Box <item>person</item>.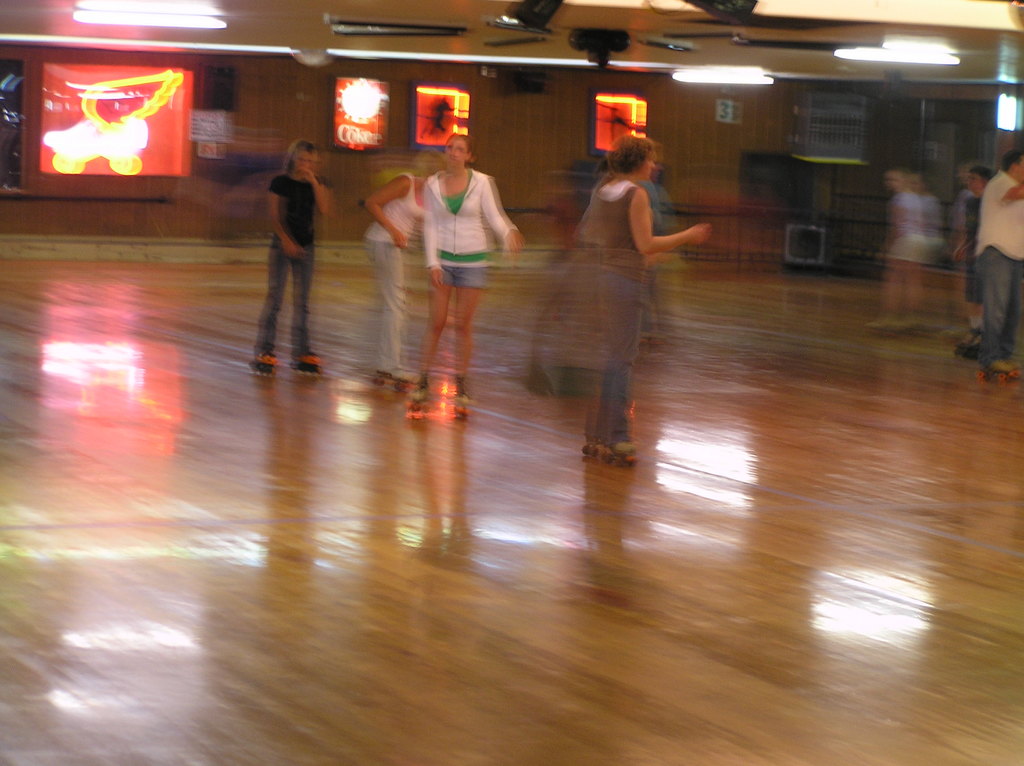
874:160:932:330.
